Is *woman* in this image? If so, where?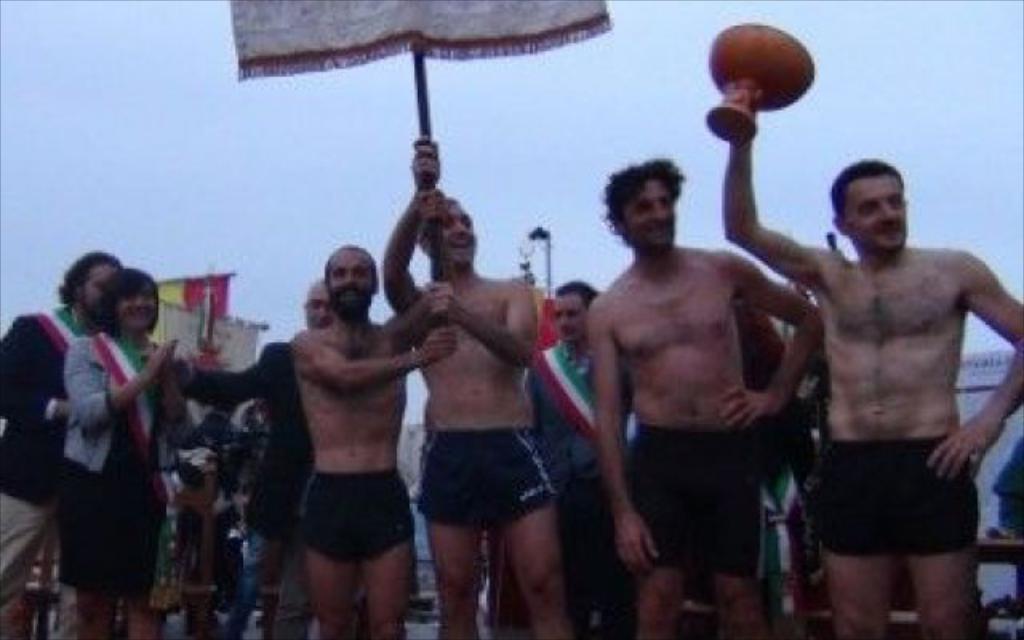
Yes, at crop(32, 242, 184, 629).
